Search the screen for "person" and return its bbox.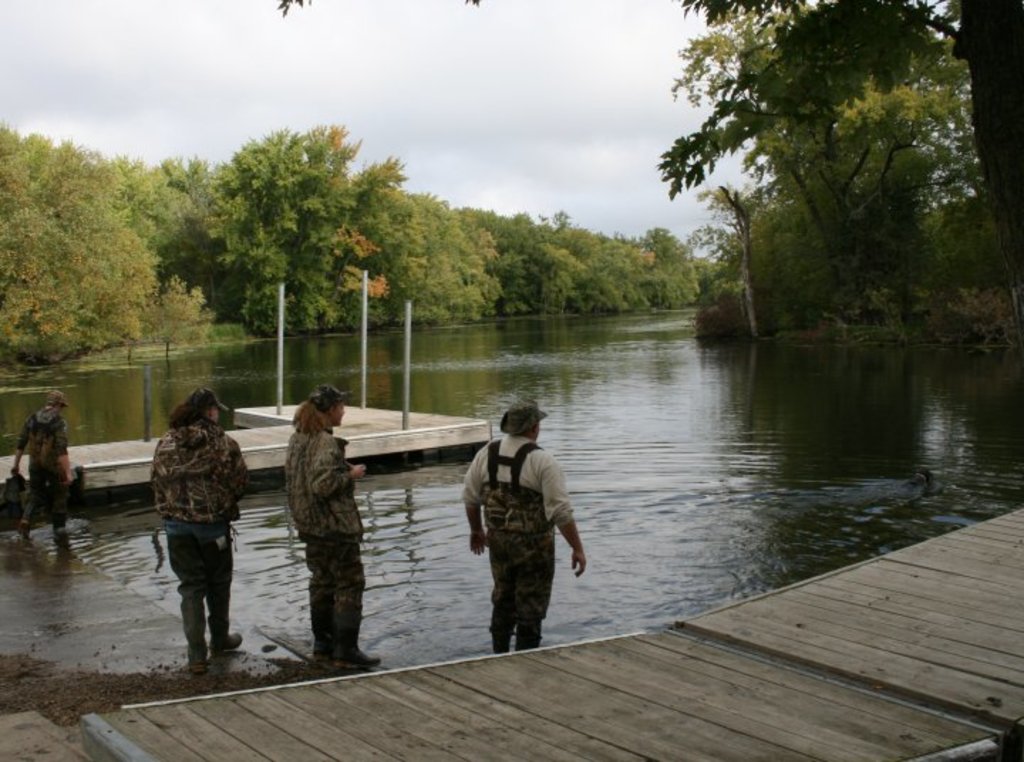
Found: bbox(146, 388, 243, 680).
